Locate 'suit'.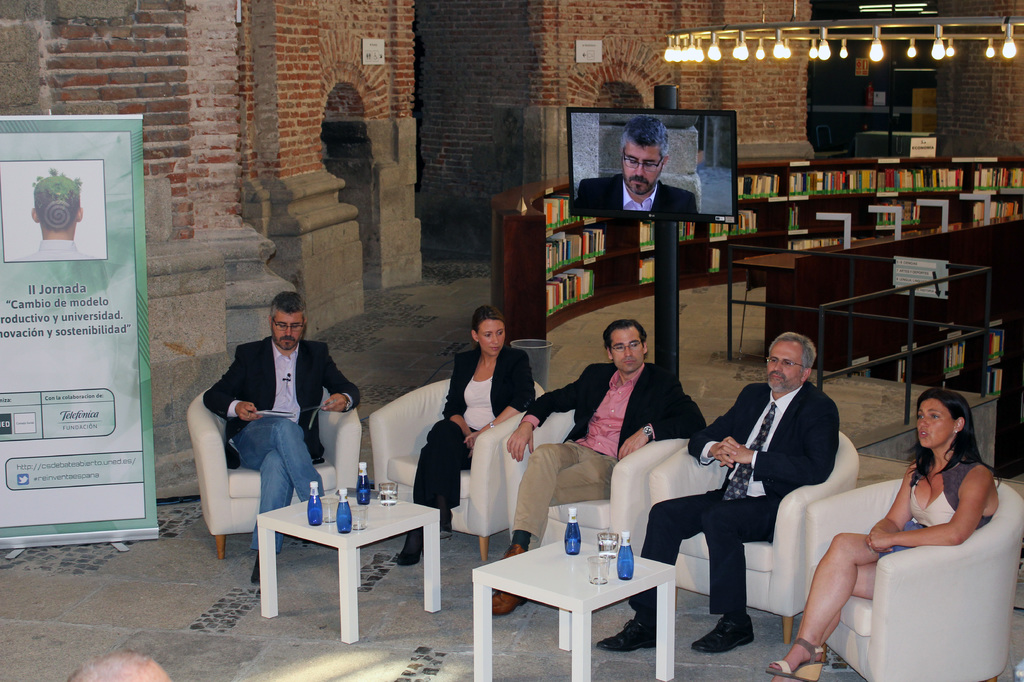
Bounding box: {"x1": 626, "y1": 380, "x2": 840, "y2": 619}.
